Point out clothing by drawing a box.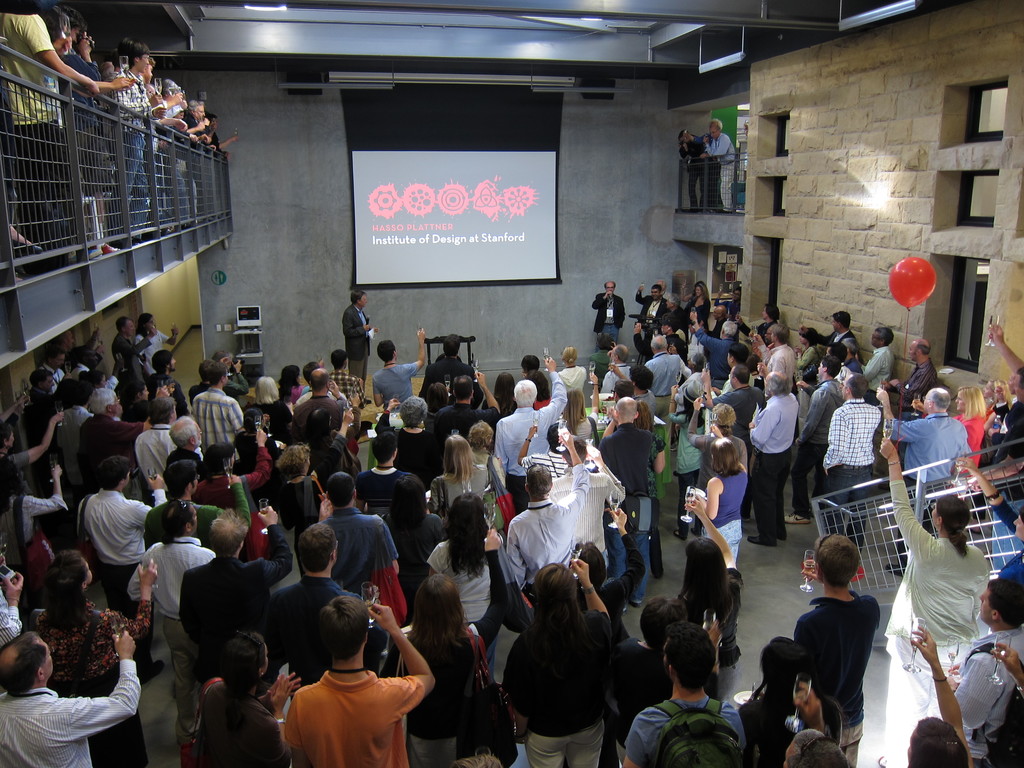
region(845, 341, 897, 398).
